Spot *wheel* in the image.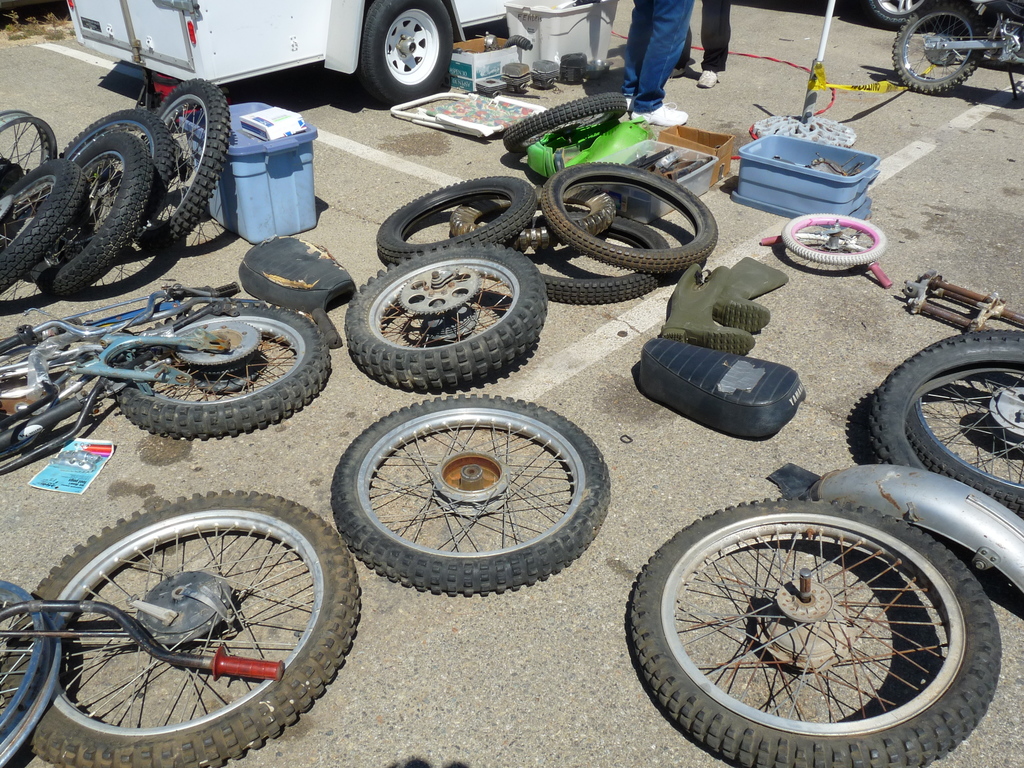
*wheel* found at pyautogui.locateOnScreen(327, 395, 612, 596).
